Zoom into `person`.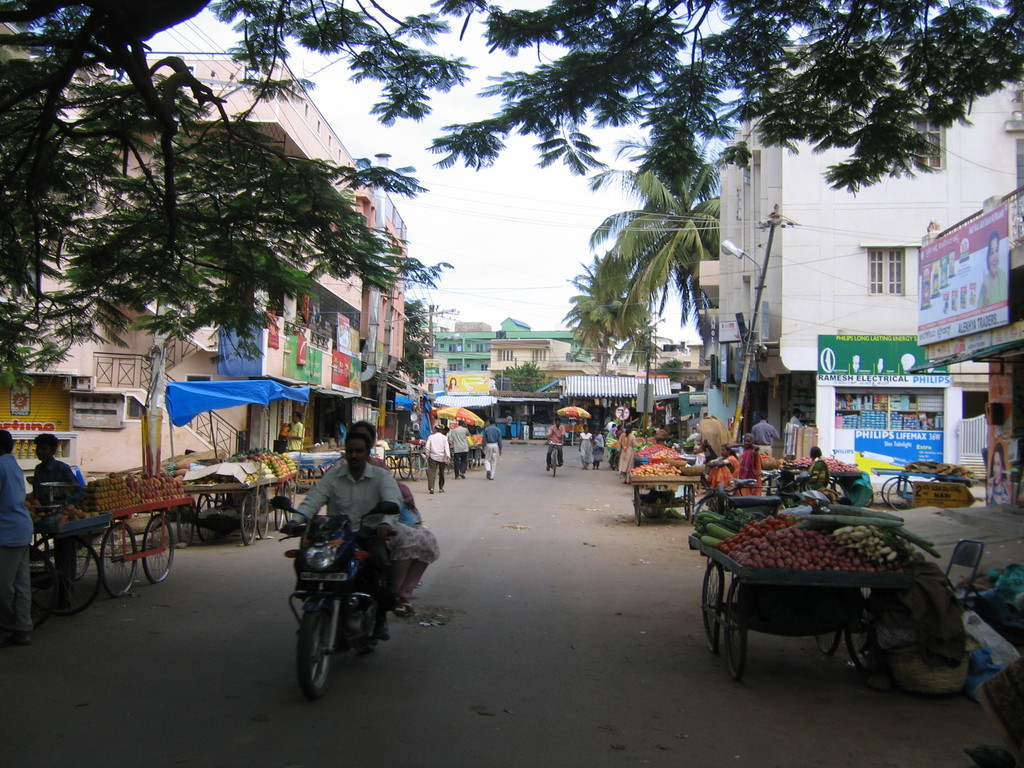
Zoom target: <bbox>579, 424, 596, 469</bbox>.
